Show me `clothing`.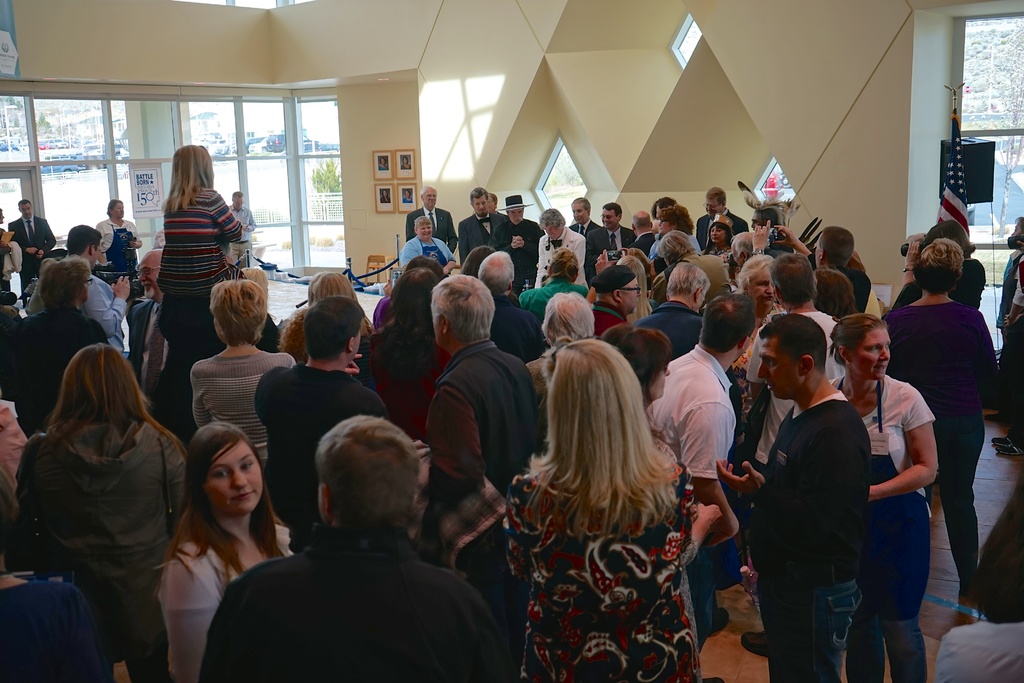
`clothing` is here: left=123, top=525, right=287, bottom=682.
